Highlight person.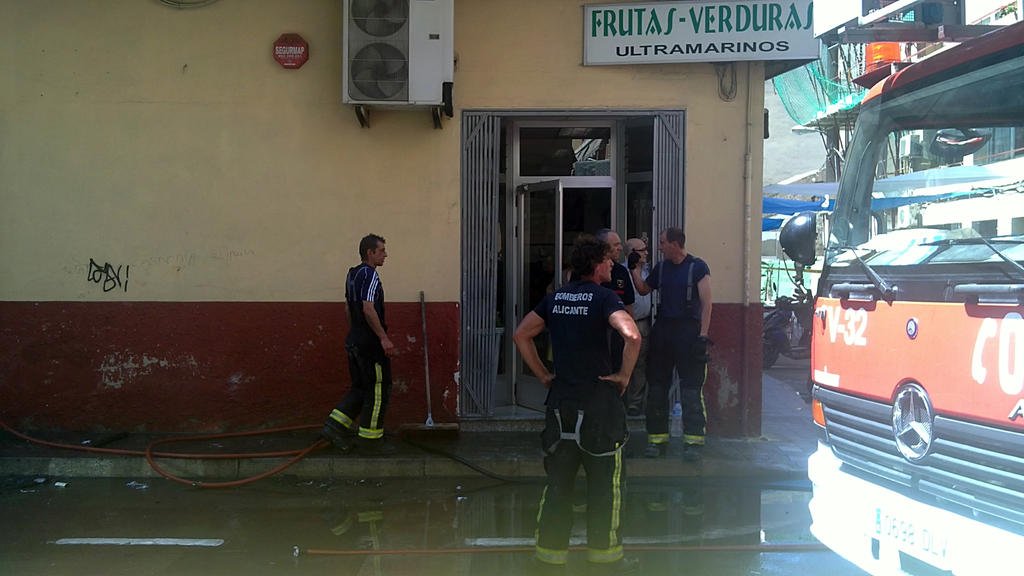
Highlighted region: detection(569, 236, 635, 464).
